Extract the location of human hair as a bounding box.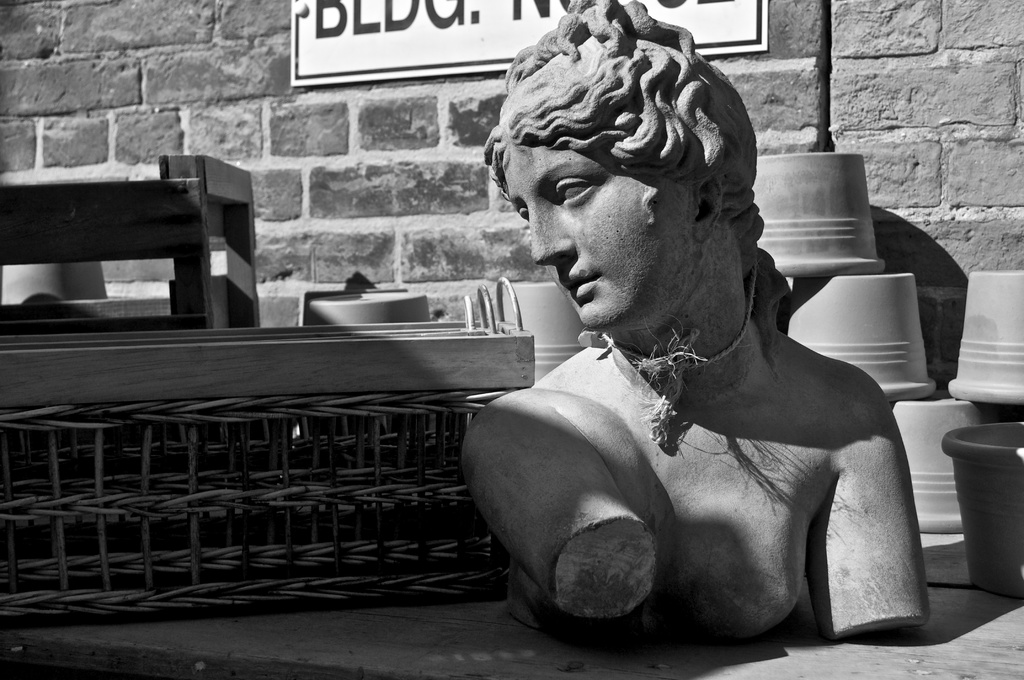
bbox=(477, 0, 801, 390).
